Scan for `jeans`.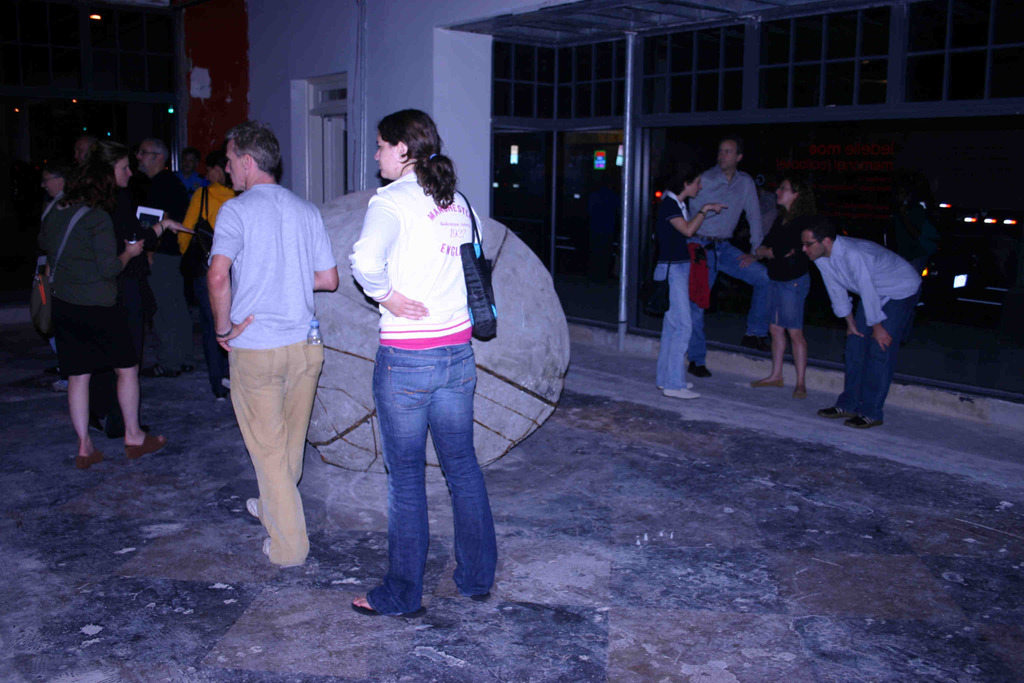
Scan result: rect(145, 258, 200, 367).
